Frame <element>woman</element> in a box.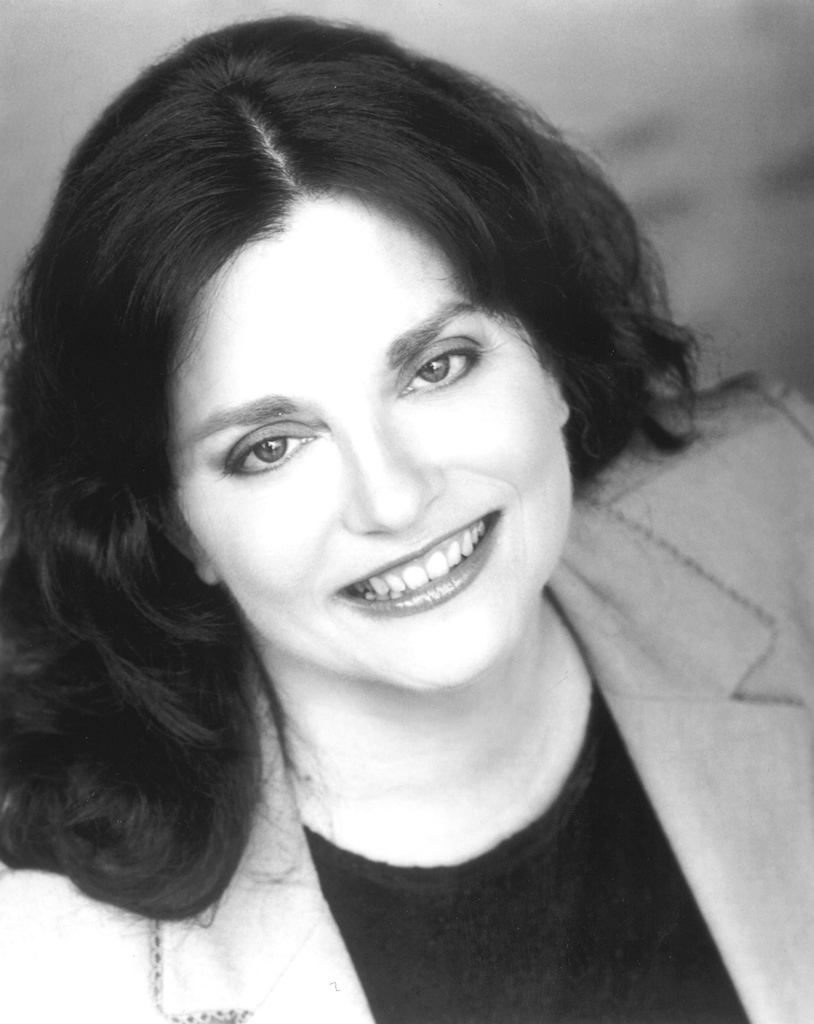
bbox=(0, 6, 813, 1023).
